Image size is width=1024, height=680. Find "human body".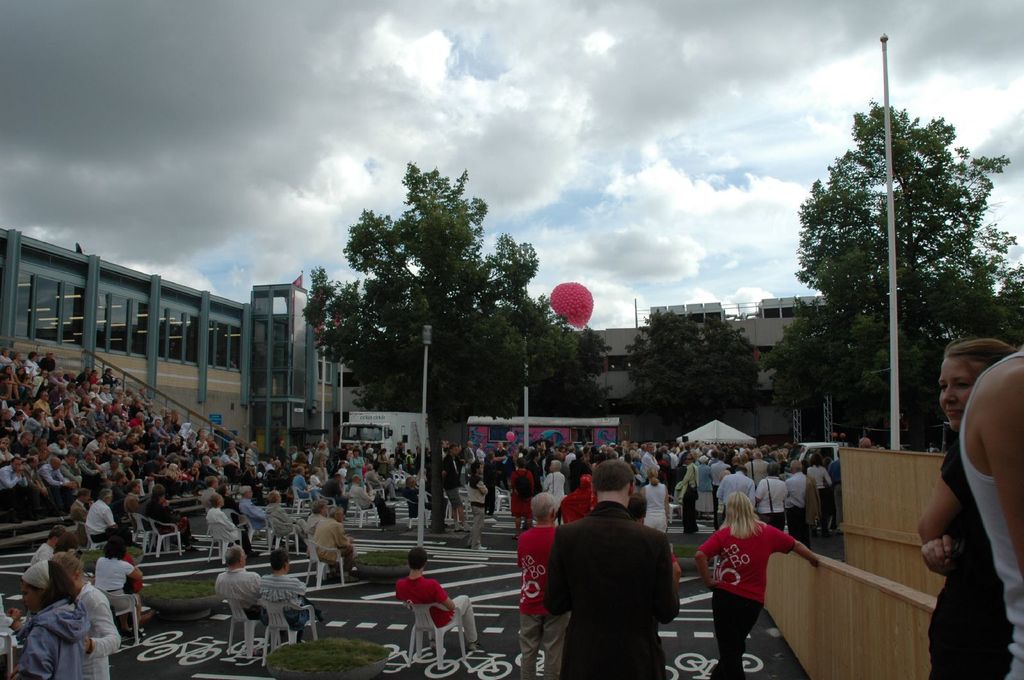
643,440,661,480.
